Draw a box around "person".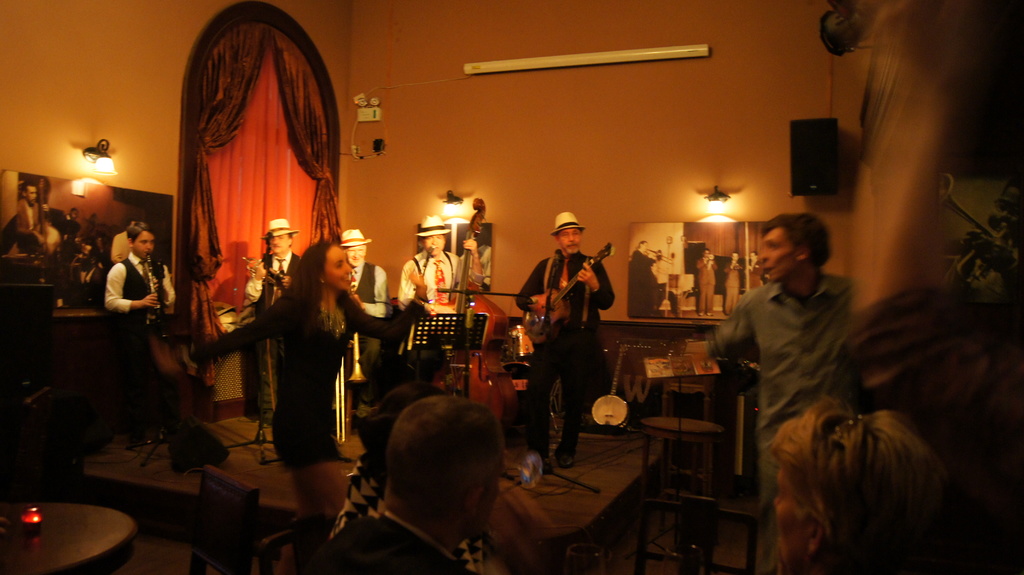
crop(746, 250, 762, 288).
